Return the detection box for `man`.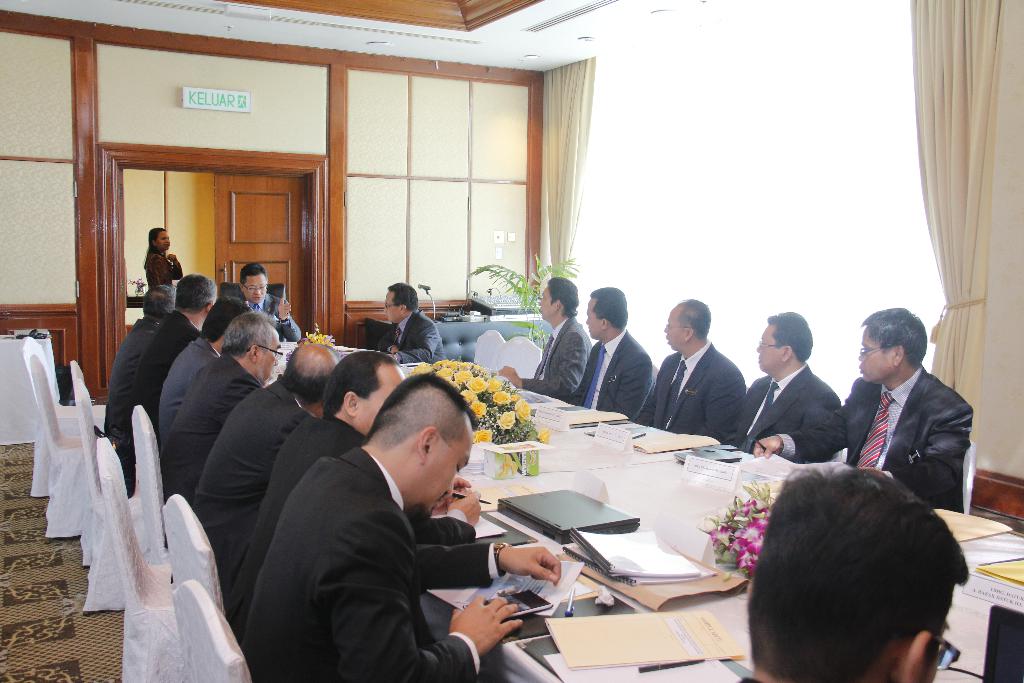
select_region(737, 463, 968, 682).
